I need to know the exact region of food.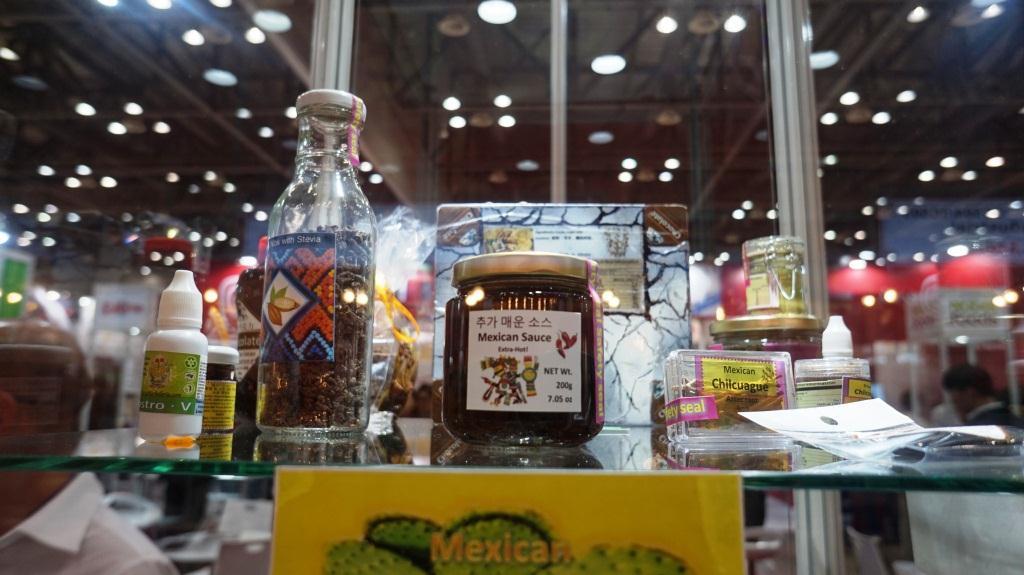
Region: 442/347/606/448.
